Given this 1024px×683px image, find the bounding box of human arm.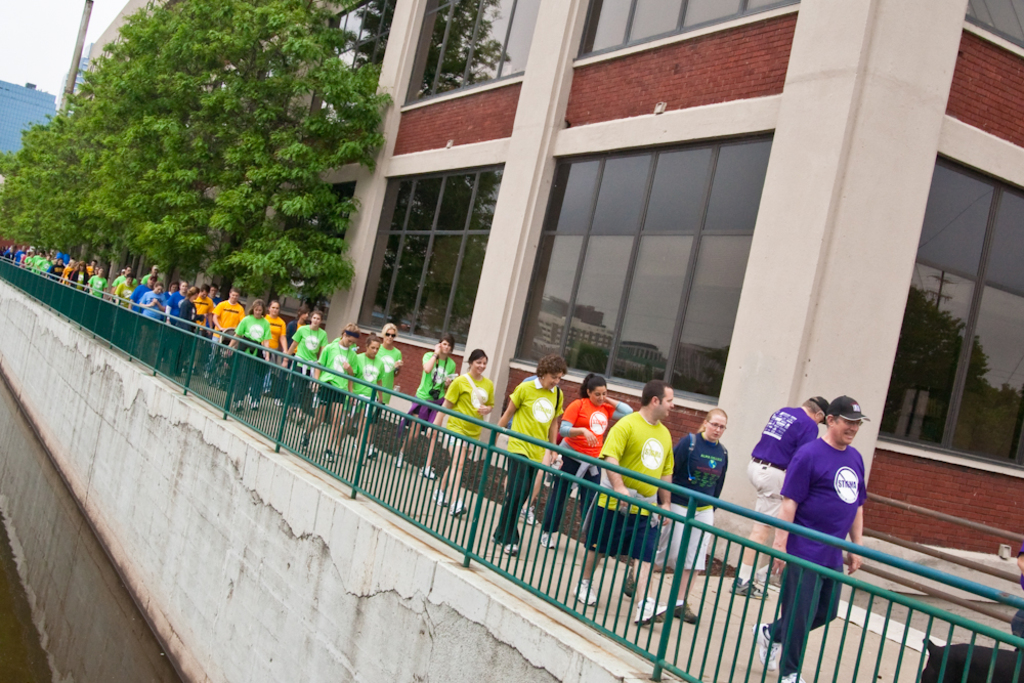
Rect(562, 403, 595, 440).
